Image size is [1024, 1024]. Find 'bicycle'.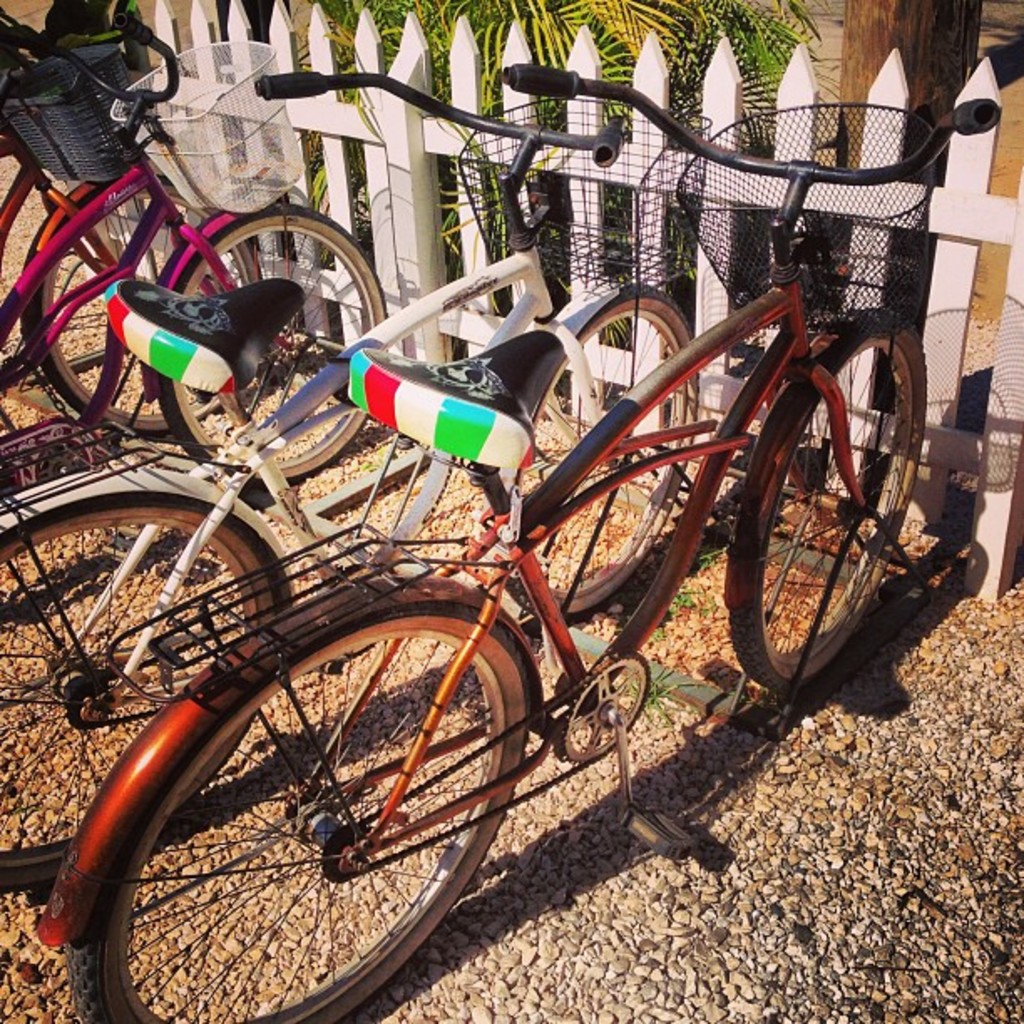
l=0, t=7, r=392, b=554.
